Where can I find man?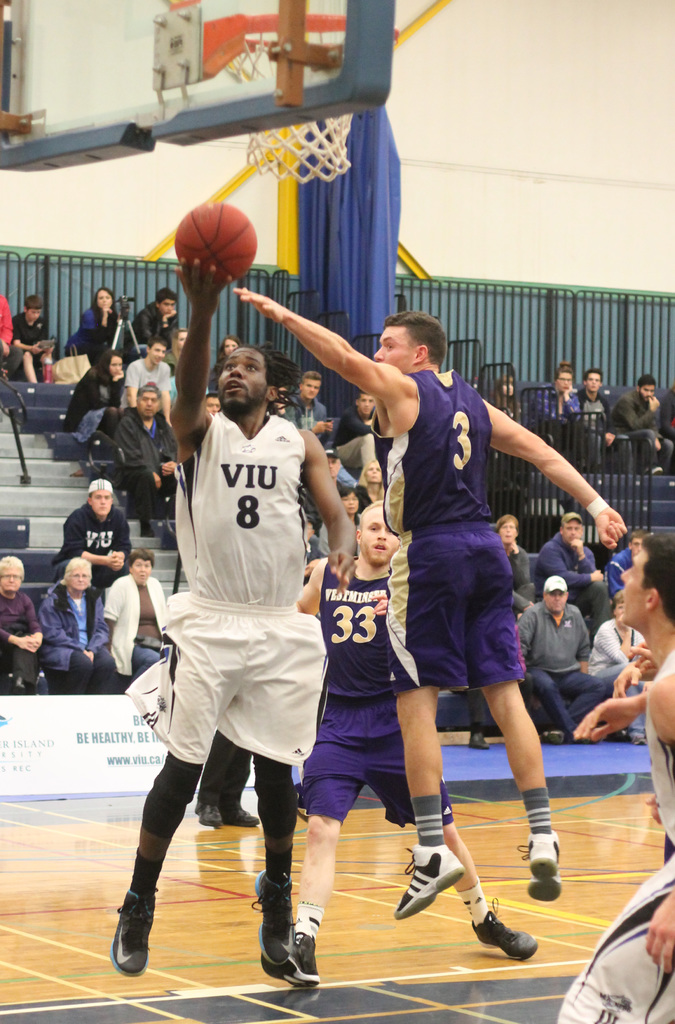
You can find it at 129 291 192 356.
